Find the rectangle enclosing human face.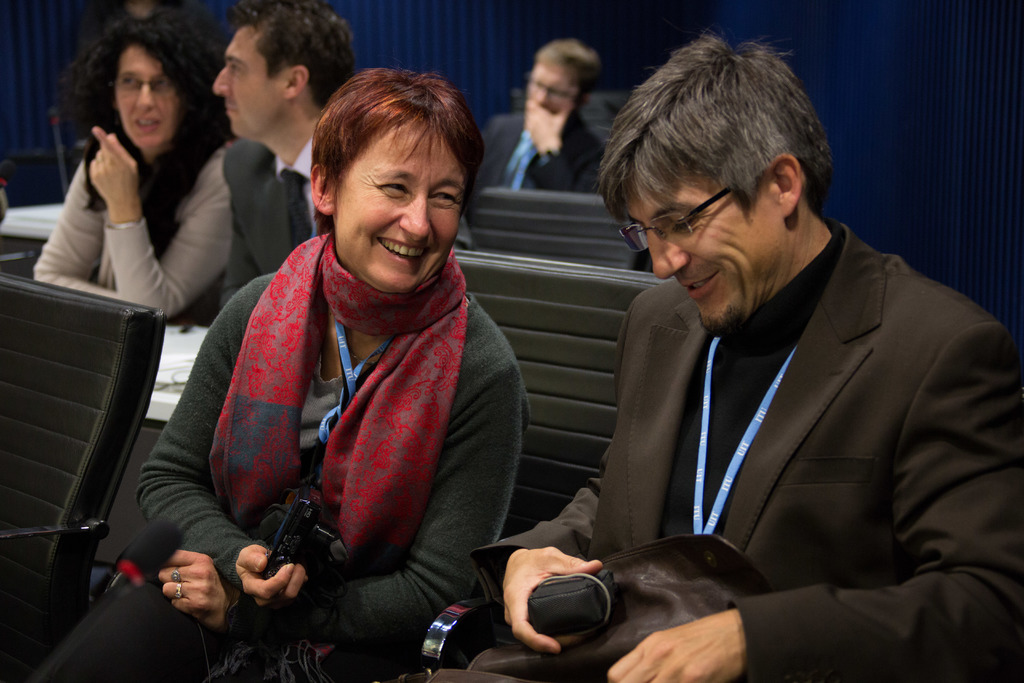
left=213, top=28, right=281, bottom=146.
